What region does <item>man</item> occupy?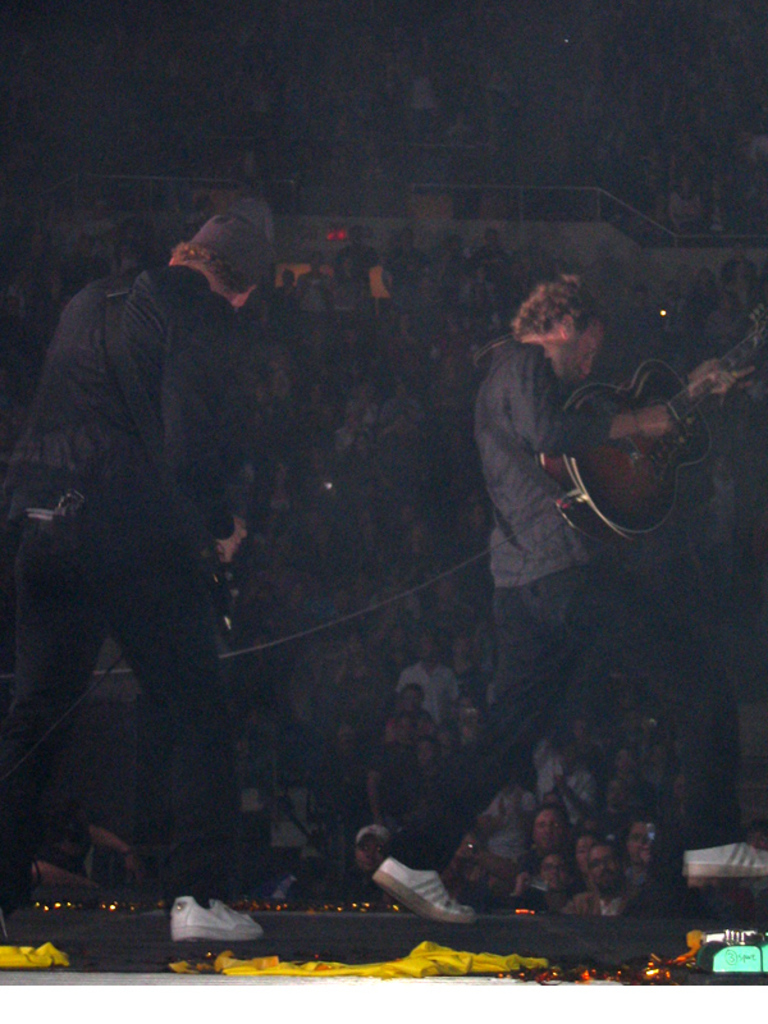
[26,169,305,899].
